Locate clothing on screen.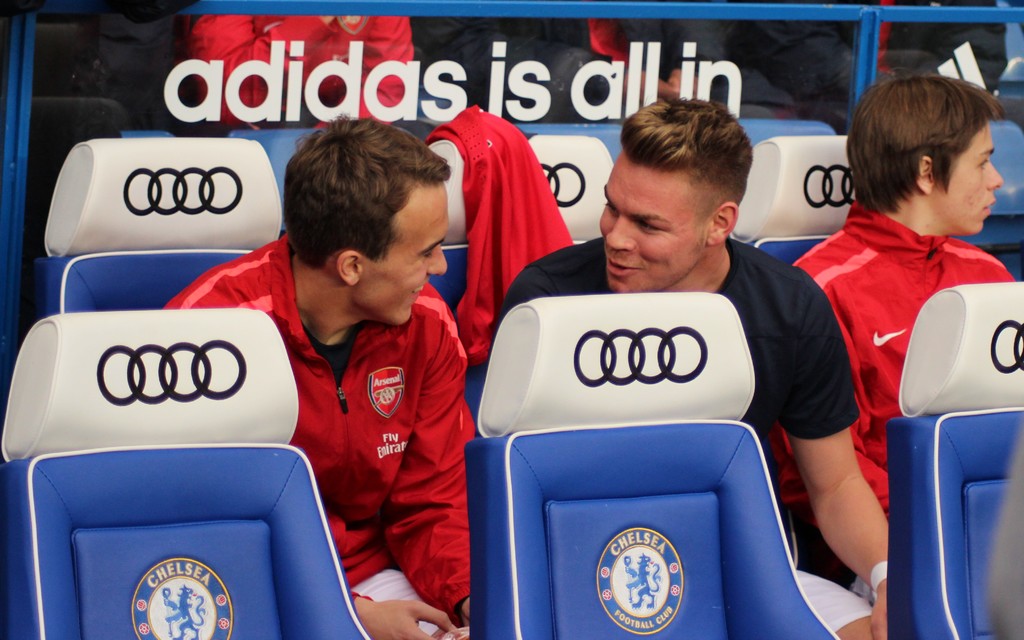
On screen at {"x1": 149, "y1": 225, "x2": 465, "y2": 639}.
